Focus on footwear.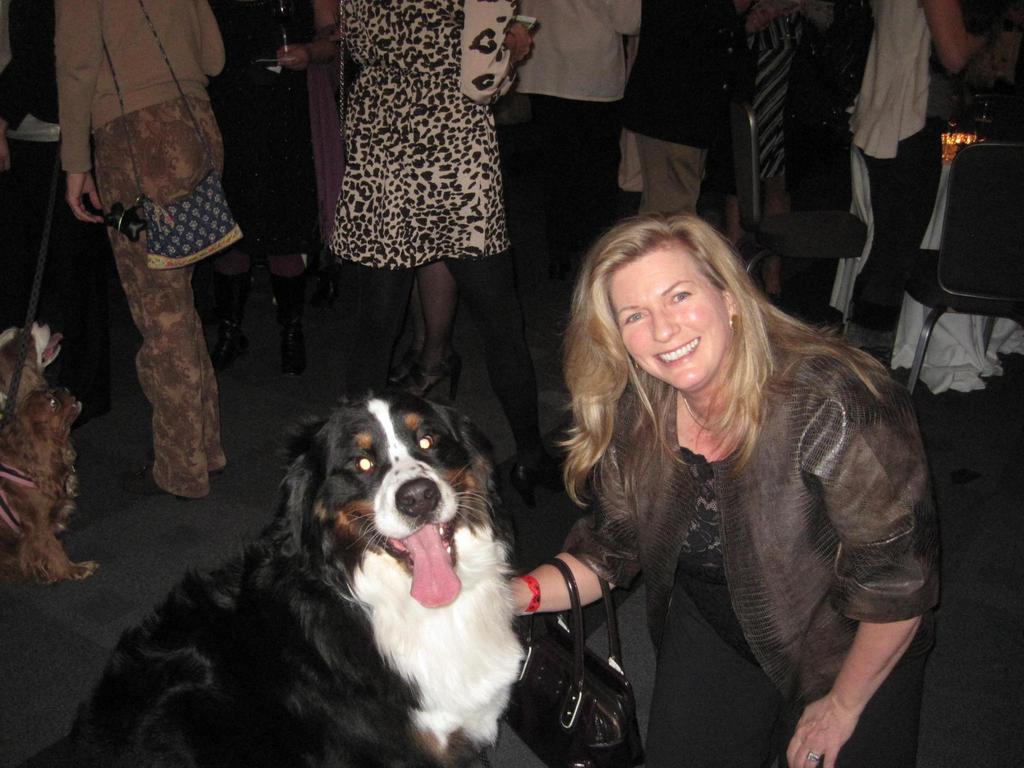
Focused at bbox=[260, 262, 306, 394].
